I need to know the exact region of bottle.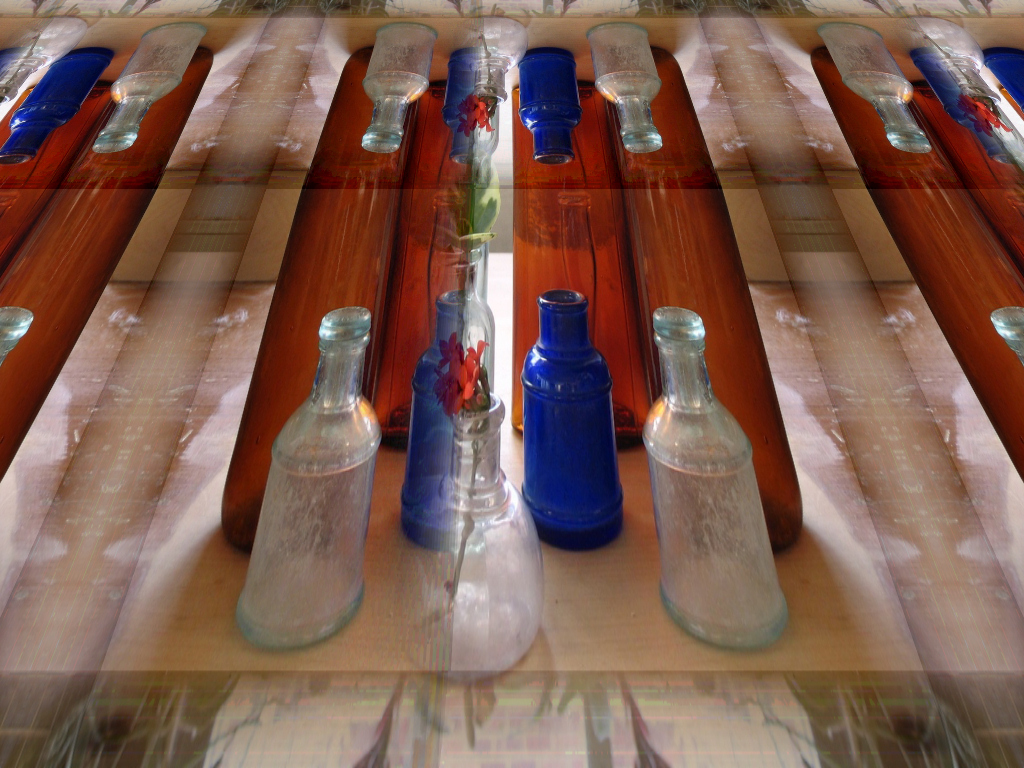
Region: <bbox>518, 305, 616, 546</bbox>.
